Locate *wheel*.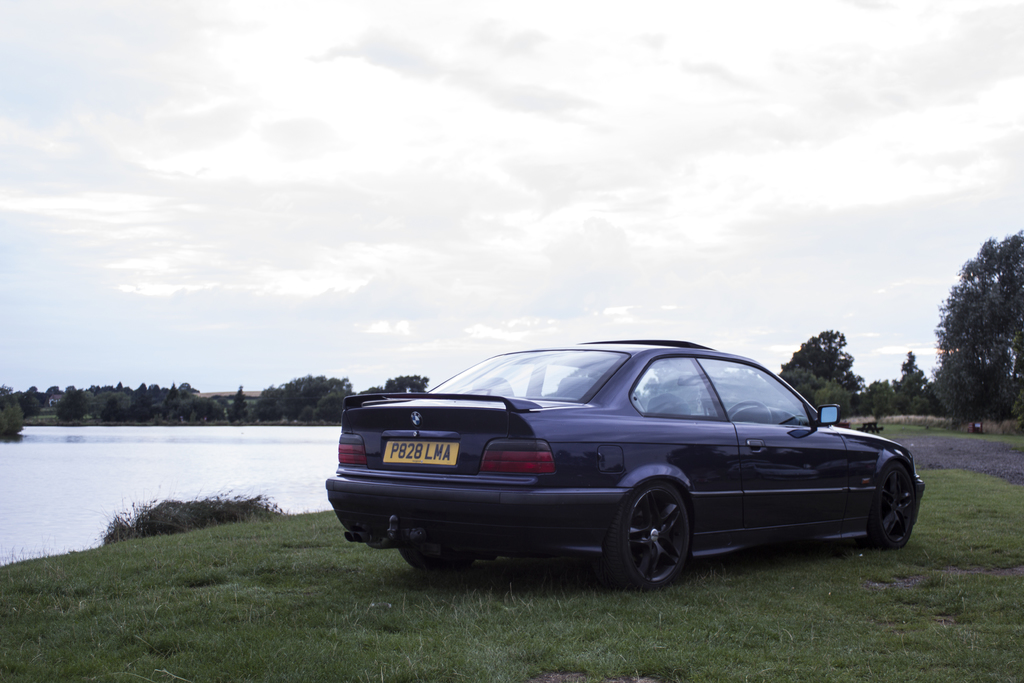
Bounding box: (399, 546, 474, 570).
